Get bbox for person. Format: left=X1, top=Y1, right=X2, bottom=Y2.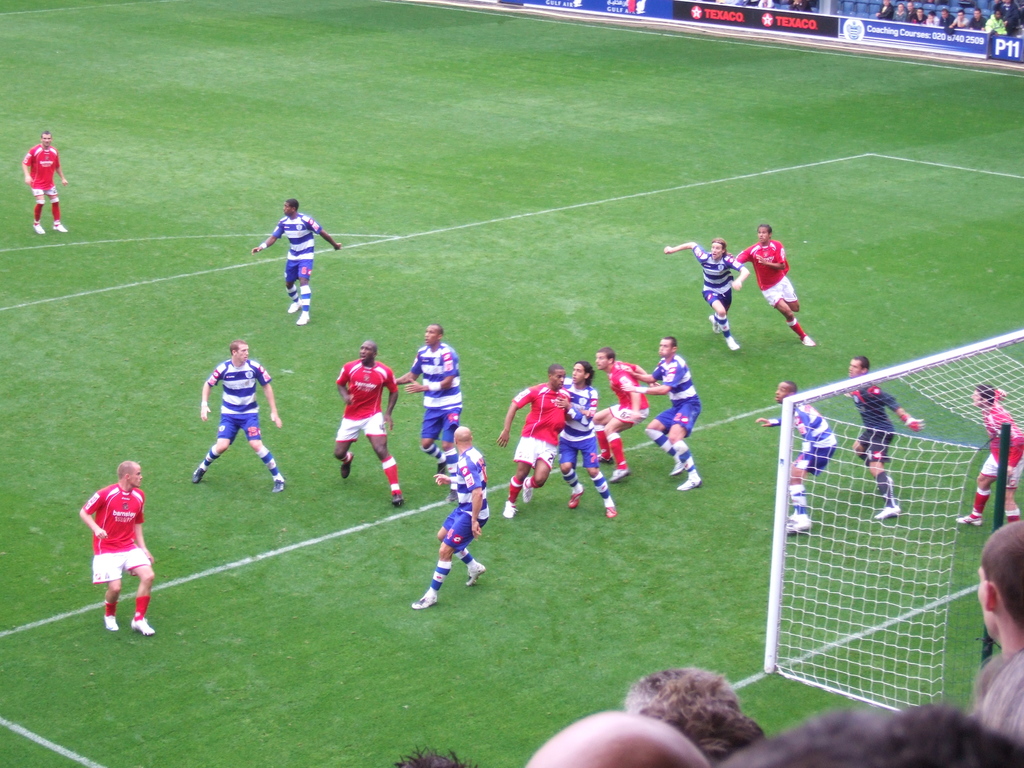
left=187, top=326, right=271, bottom=507.
